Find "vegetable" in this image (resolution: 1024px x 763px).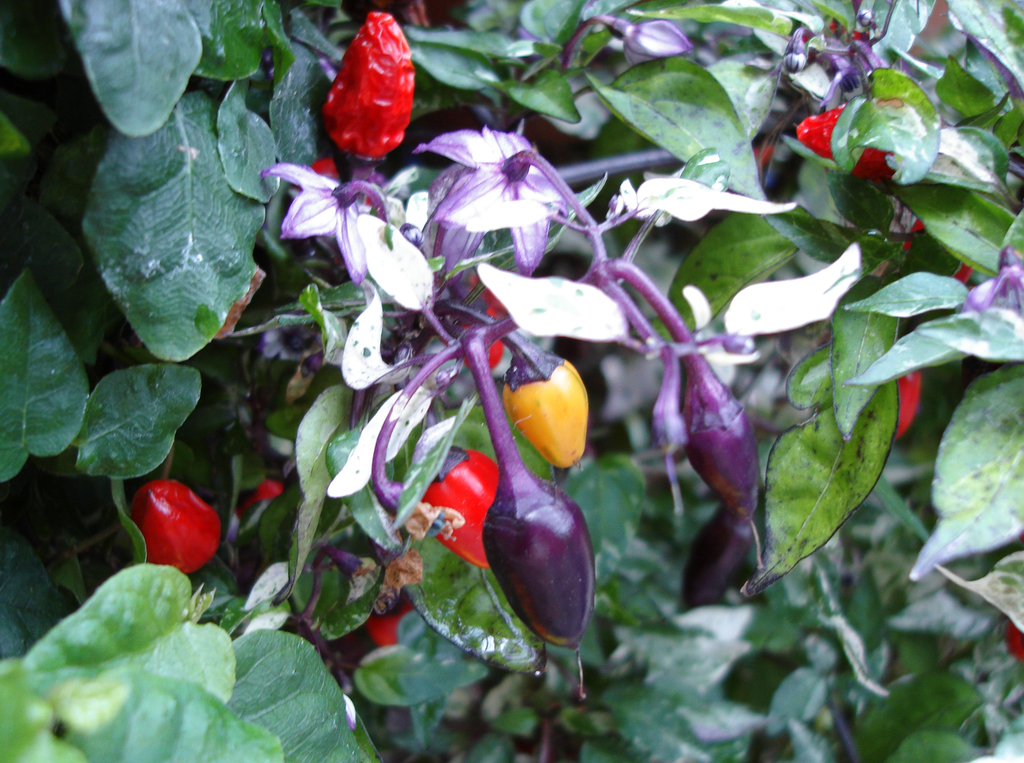
bbox=(683, 367, 756, 527).
